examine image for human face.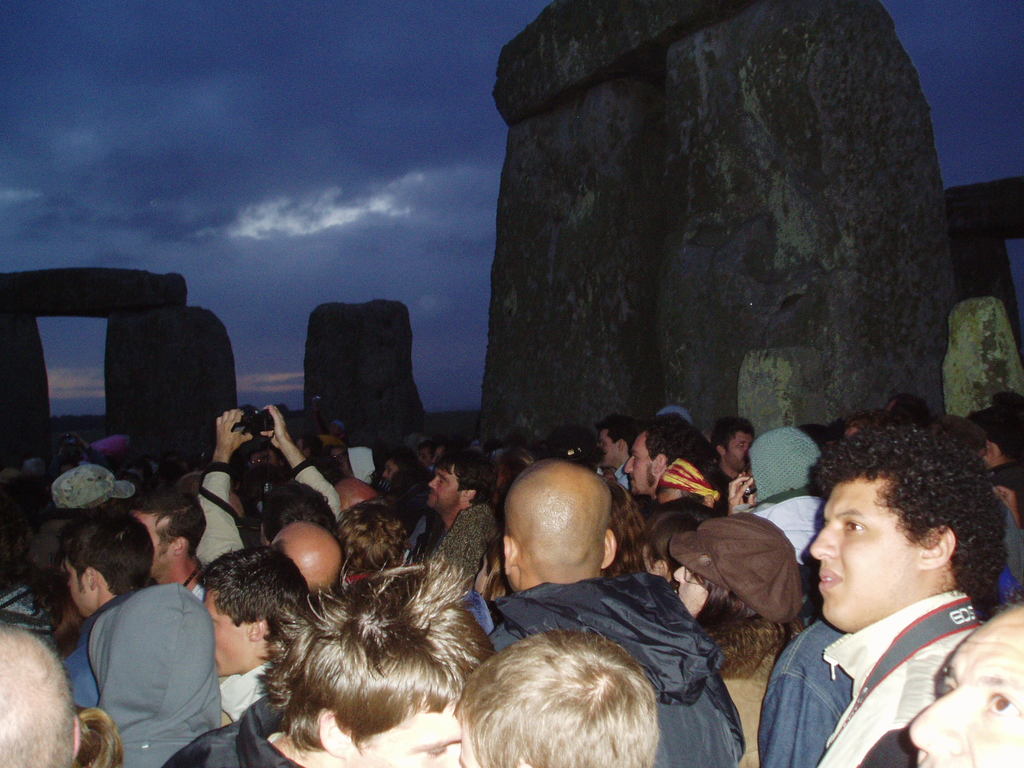
Examination result: x1=426 y1=468 x2=460 y2=509.
